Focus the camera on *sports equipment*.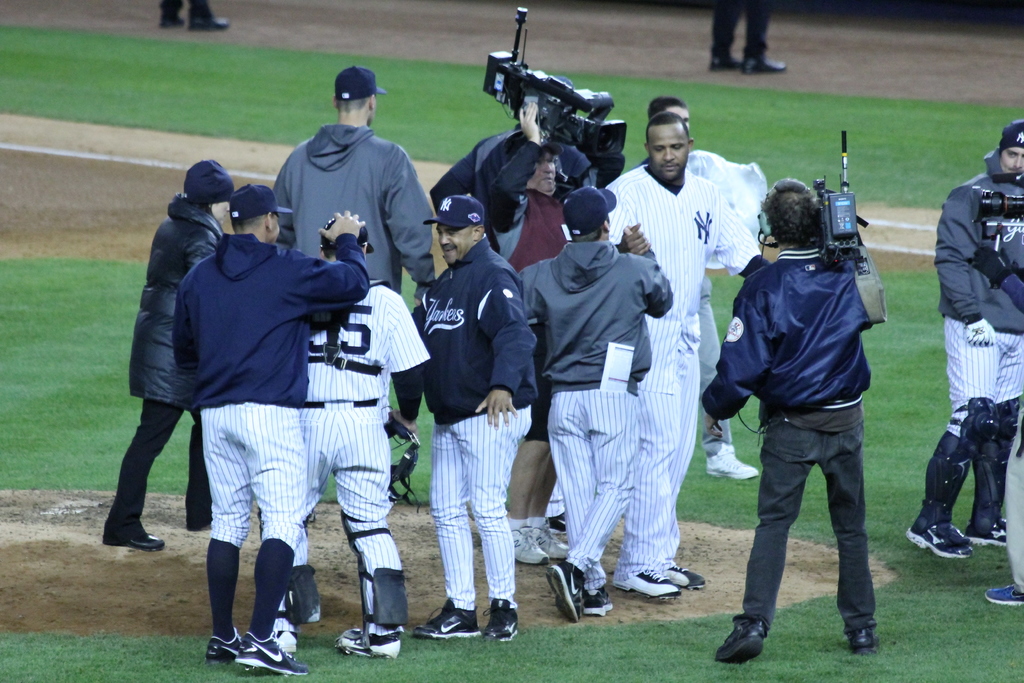
Focus region: {"x1": 543, "y1": 555, "x2": 589, "y2": 623}.
